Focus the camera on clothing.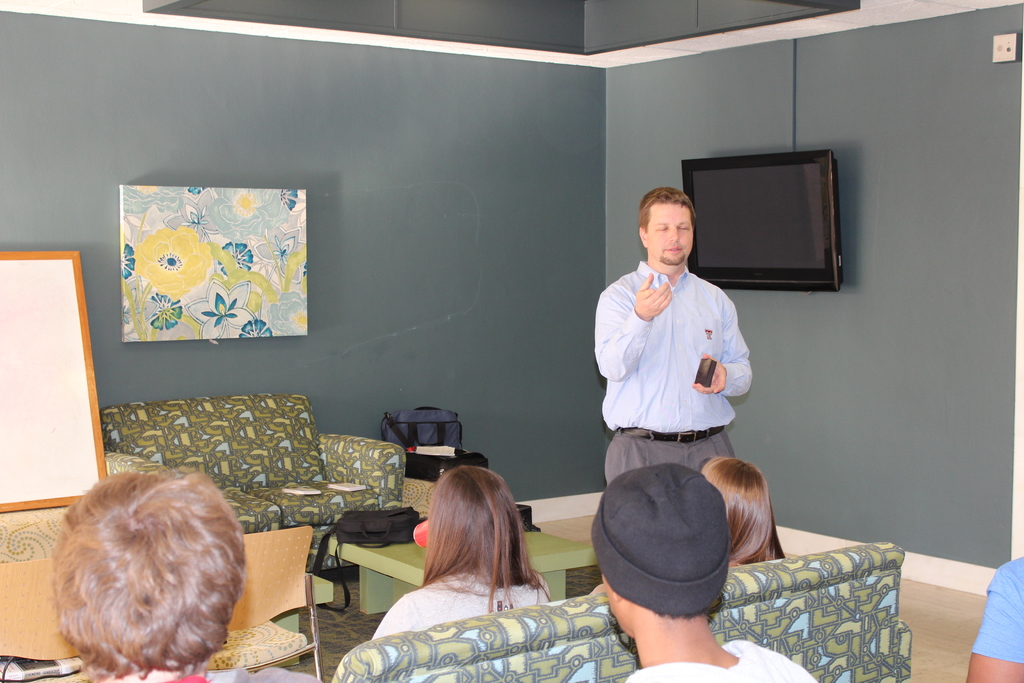
Focus region: pyautogui.locateOnScreen(152, 673, 324, 682).
